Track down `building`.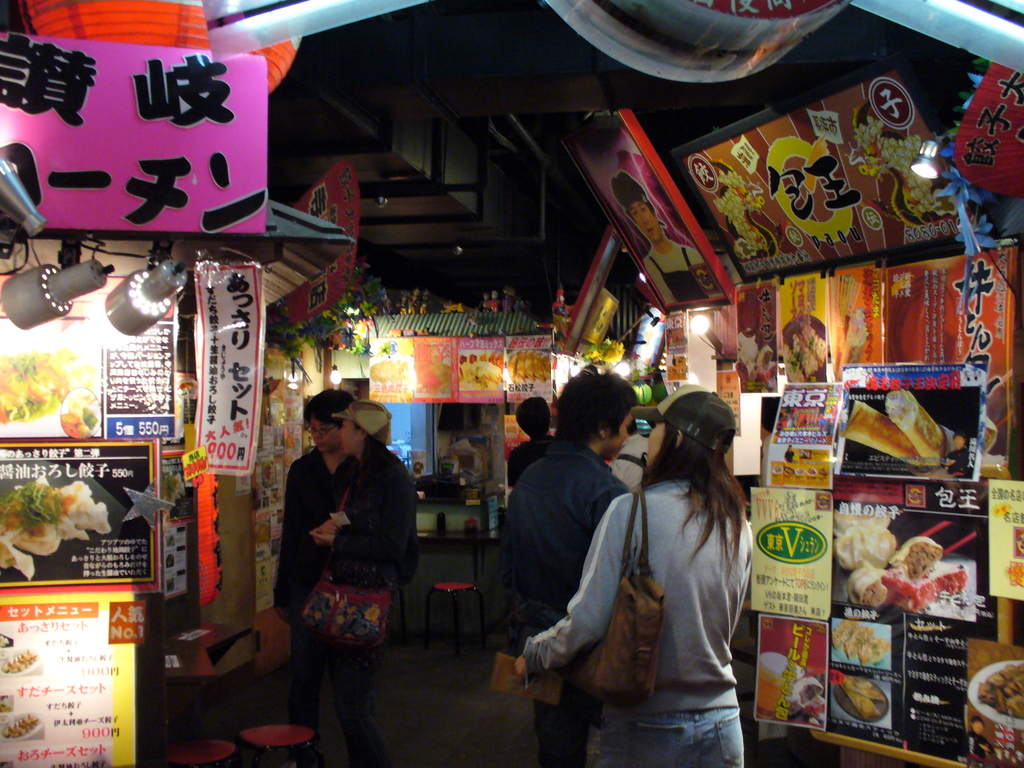
Tracked to bbox=(0, 0, 1021, 749).
